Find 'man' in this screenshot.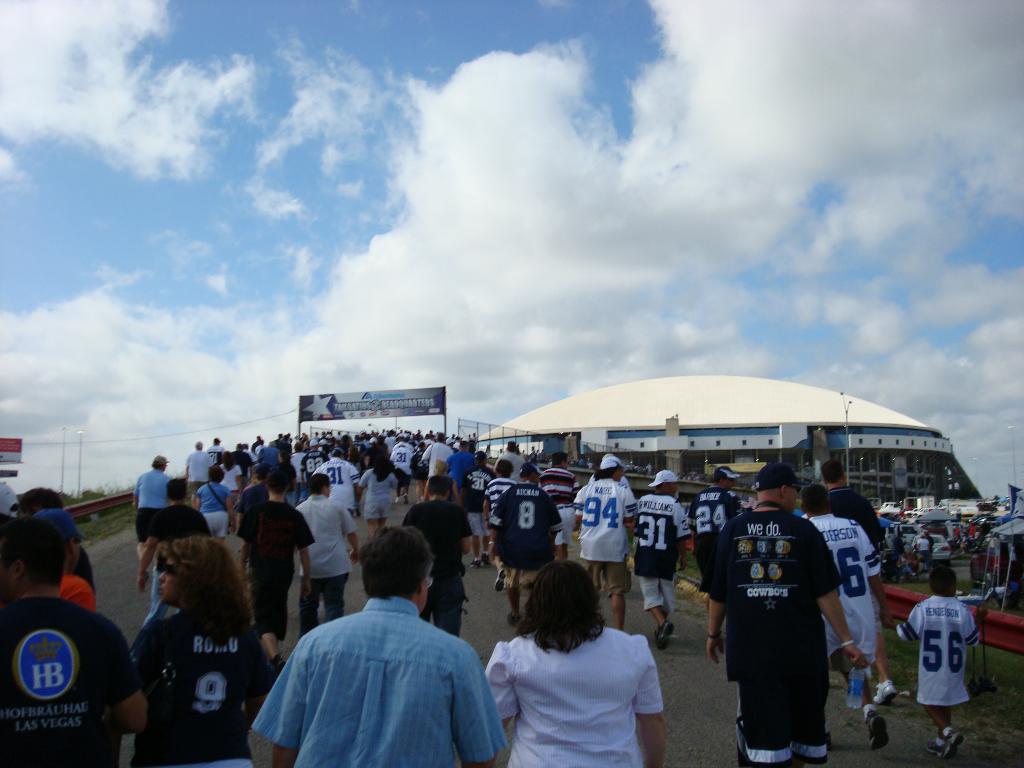
The bounding box for 'man' is (499,439,530,484).
